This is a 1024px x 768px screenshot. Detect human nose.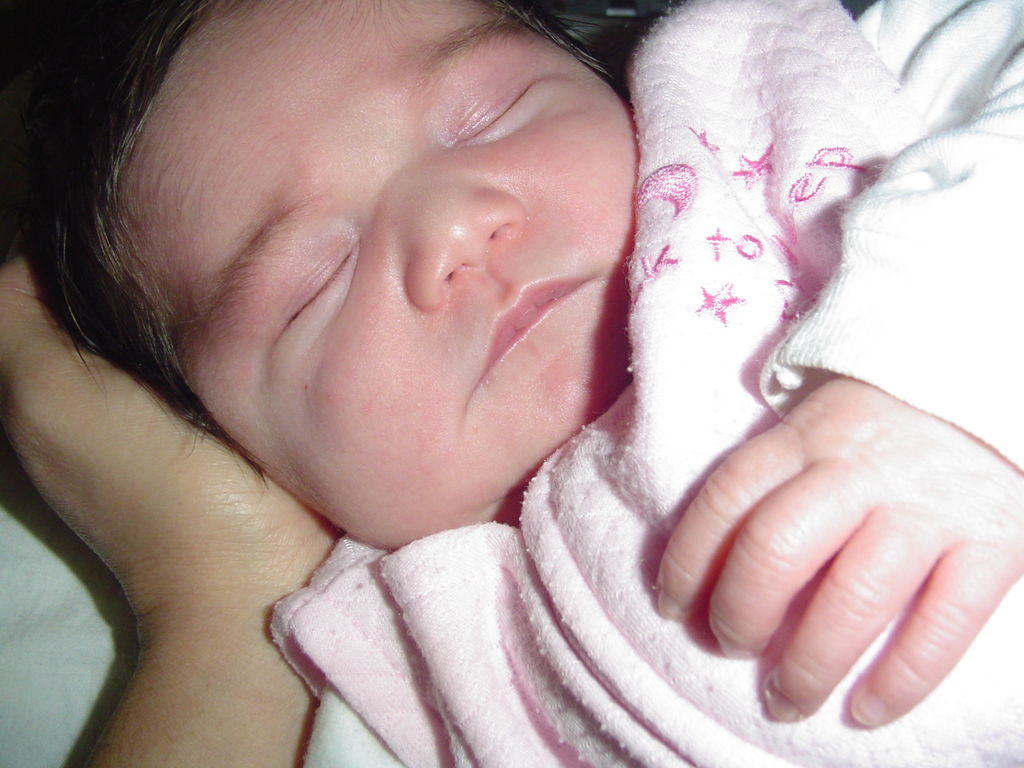
rect(401, 168, 526, 309).
